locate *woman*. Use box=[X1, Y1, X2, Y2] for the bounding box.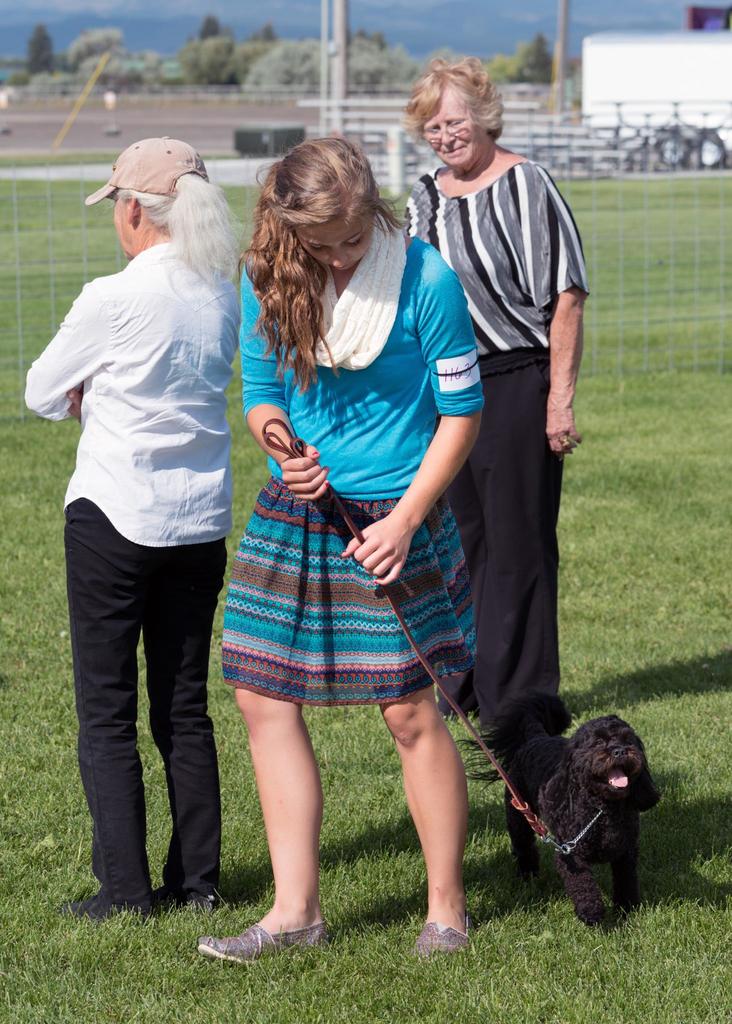
box=[401, 69, 595, 729].
